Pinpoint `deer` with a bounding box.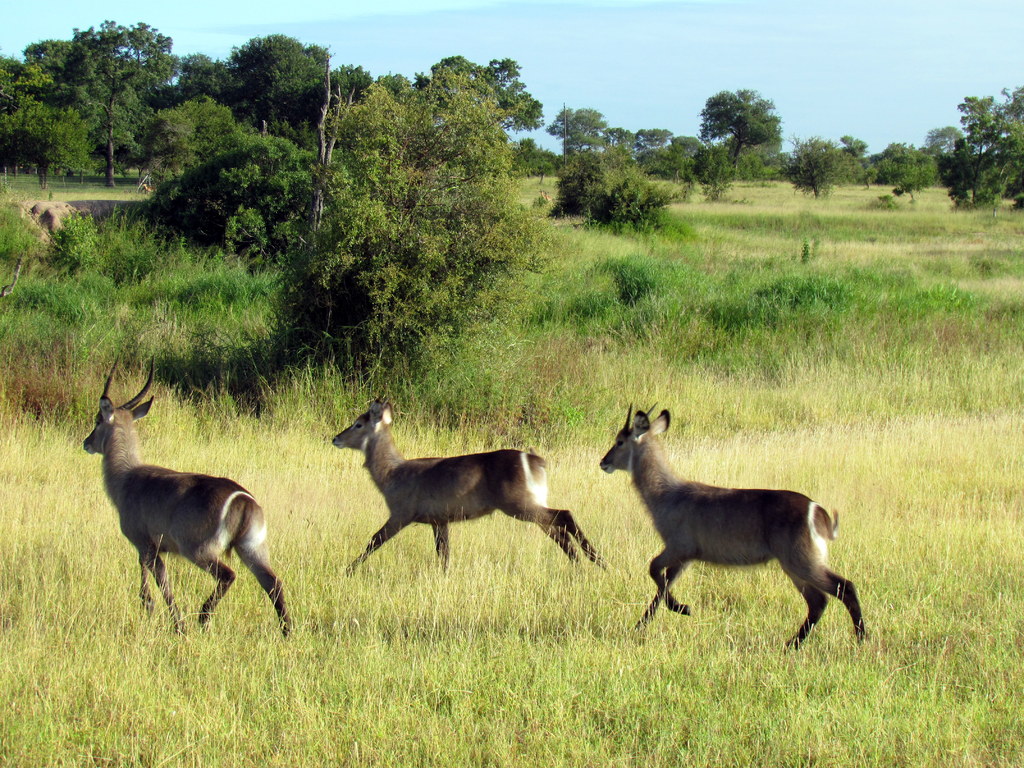
left=88, top=362, right=289, bottom=648.
